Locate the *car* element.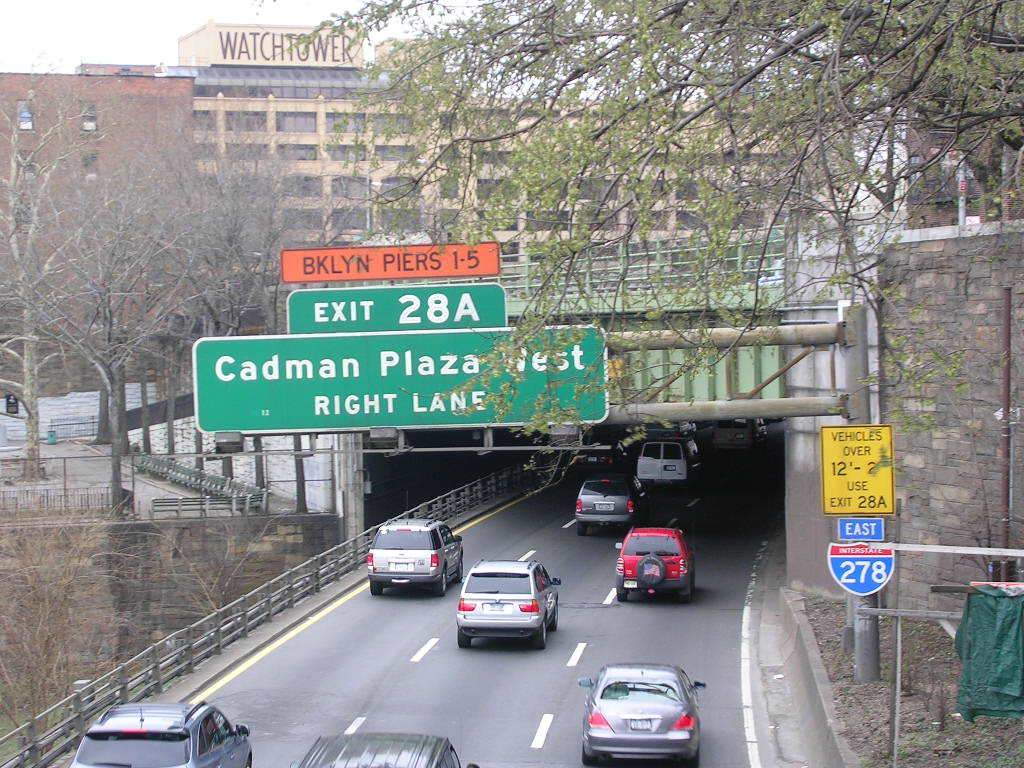
Element bbox: crop(291, 730, 480, 767).
